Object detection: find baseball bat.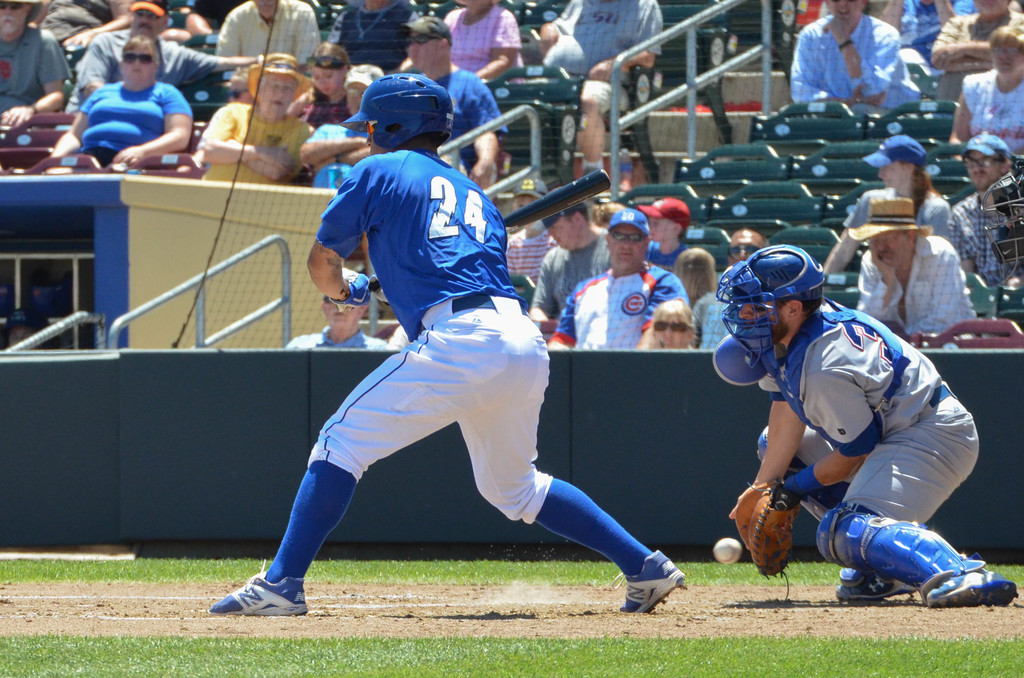
[left=365, top=166, right=614, bottom=297].
